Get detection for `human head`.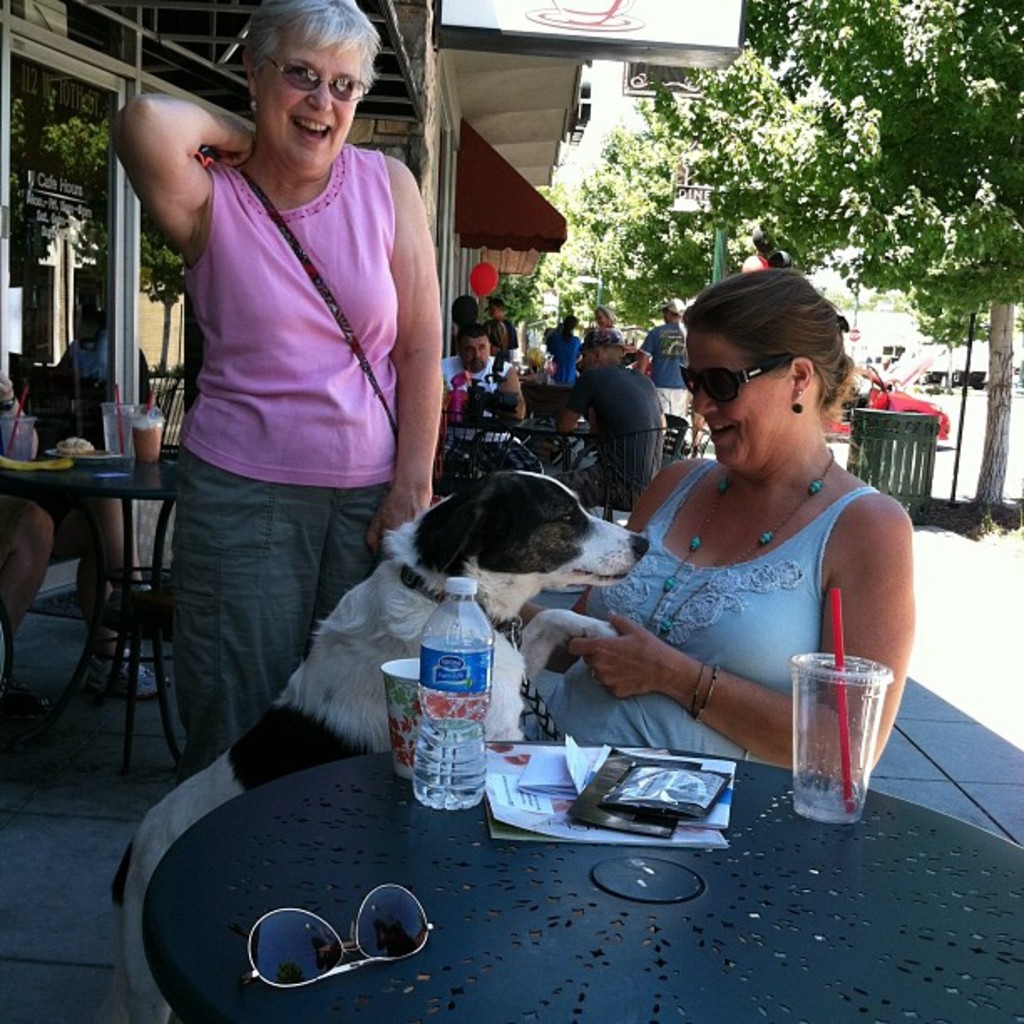
Detection: region(663, 308, 678, 326).
